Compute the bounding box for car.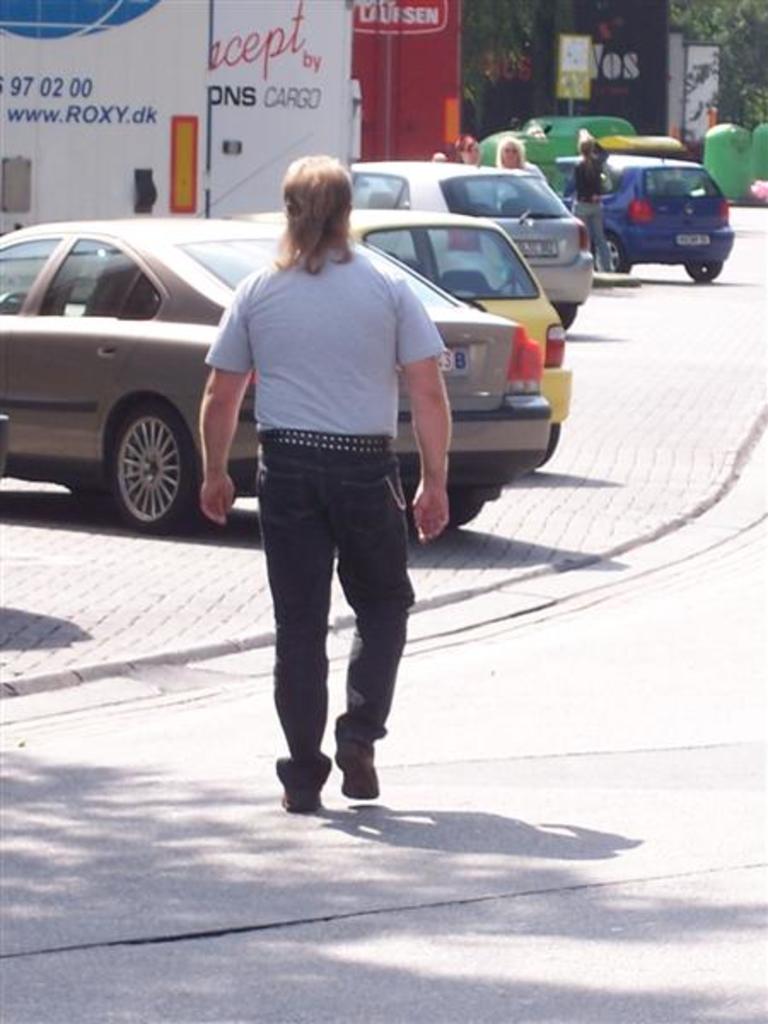
(0, 140, 556, 529).
